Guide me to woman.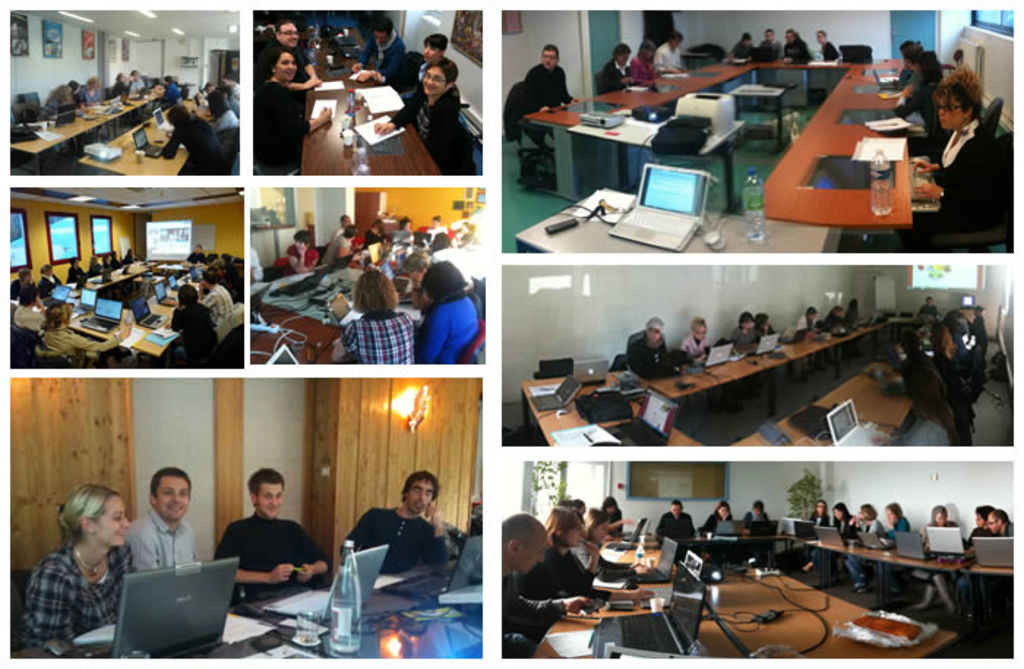
Guidance: <box>86,250,102,280</box>.
